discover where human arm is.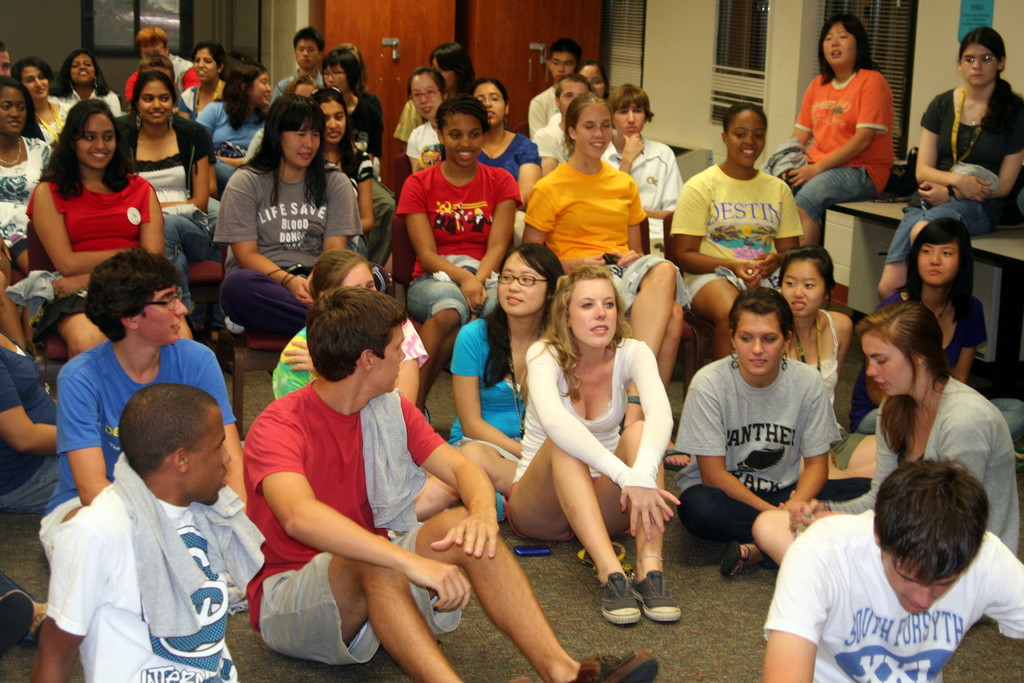
Discovered at (470, 168, 521, 292).
